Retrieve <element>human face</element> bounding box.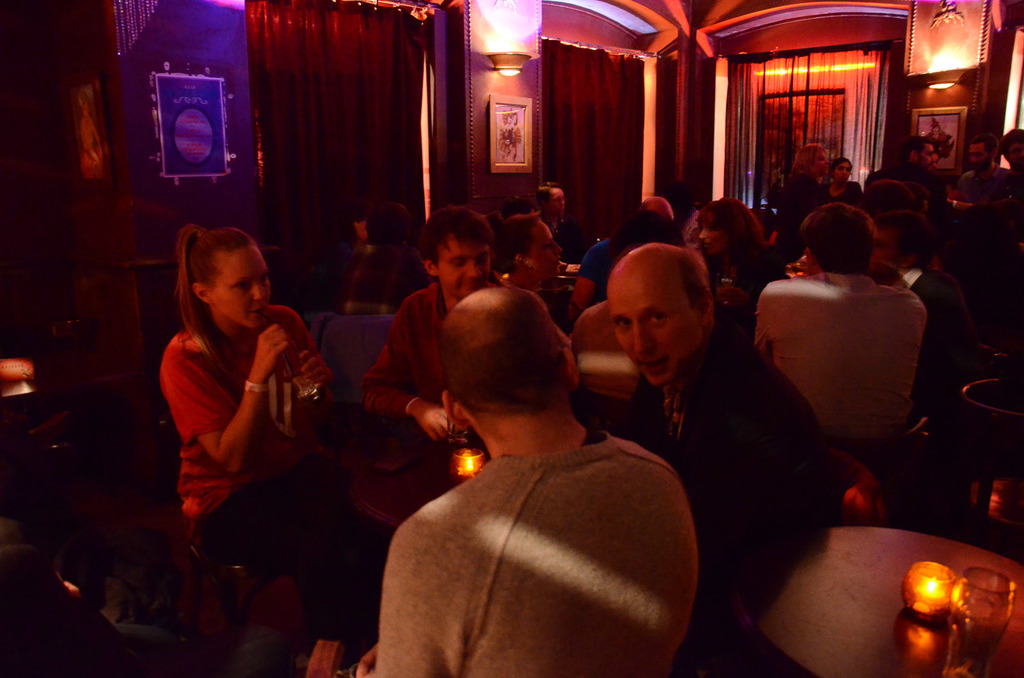
Bounding box: box=[831, 163, 849, 187].
